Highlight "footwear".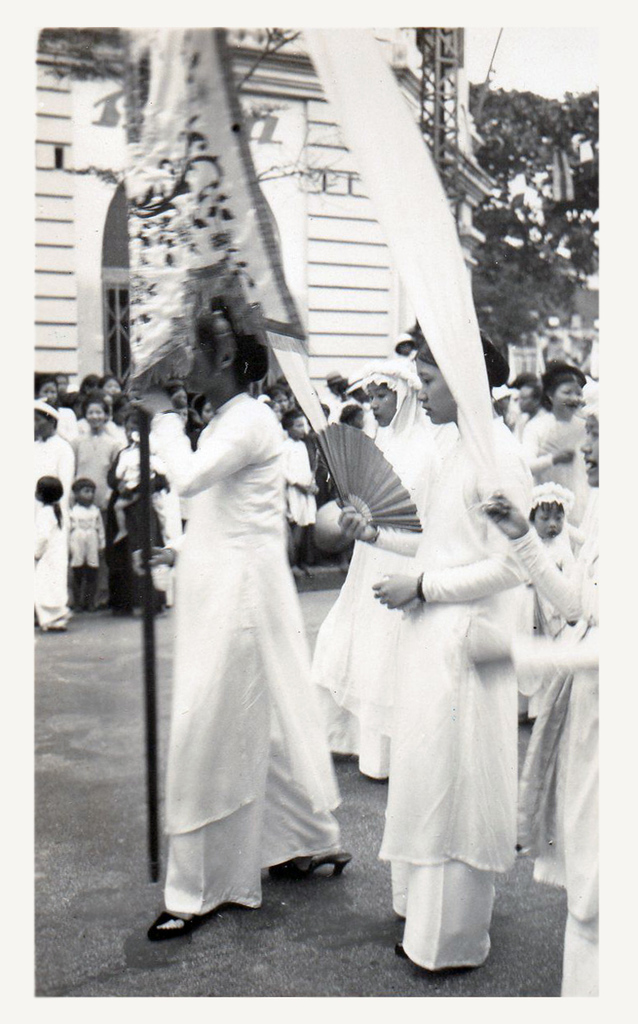
Highlighted region: box(148, 902, 222, 943).
